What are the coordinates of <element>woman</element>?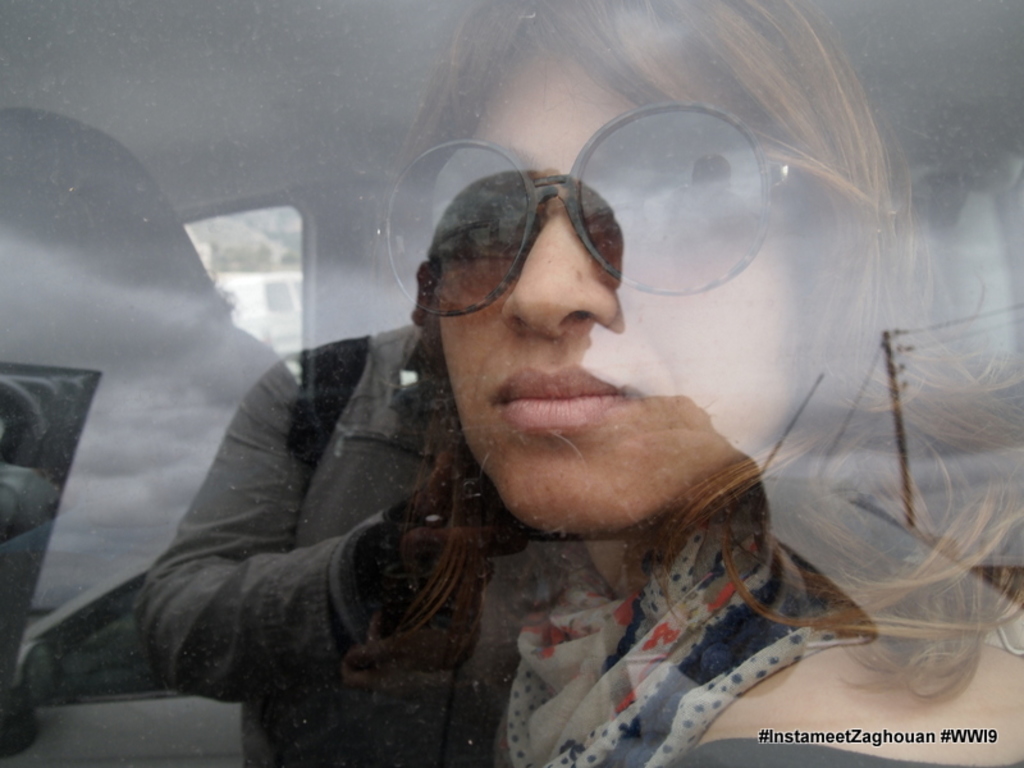
195,0,1023,767.
